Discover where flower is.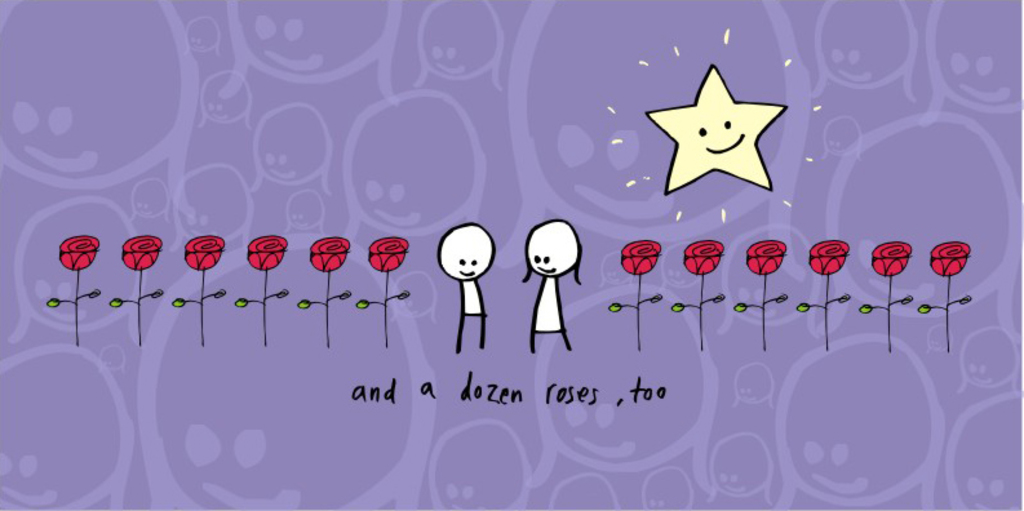
Discovered at bbox=[615, 240, 662, 286].
